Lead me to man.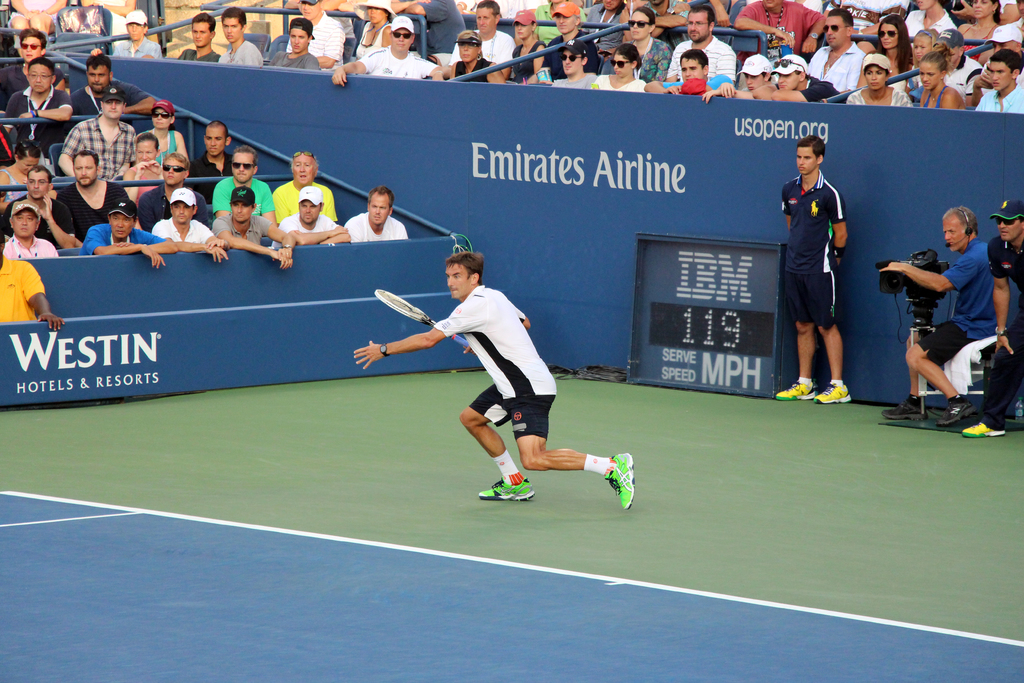
Lead to Rect(970, 47, 1023, 115).
